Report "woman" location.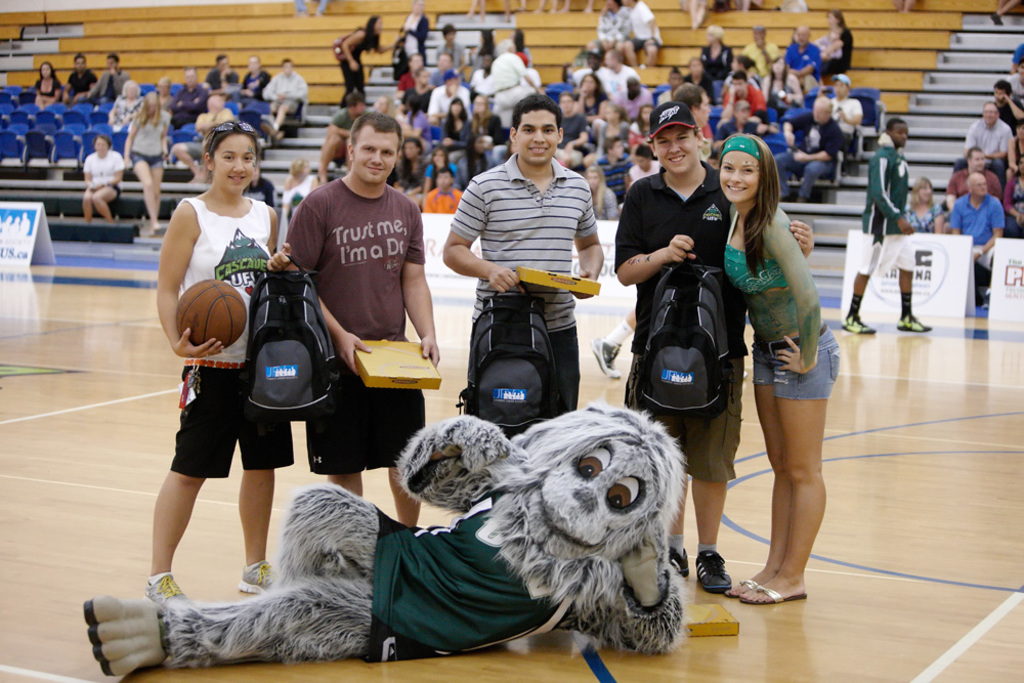
Report: x1=717 y1=132 x2=842 y2=607.
